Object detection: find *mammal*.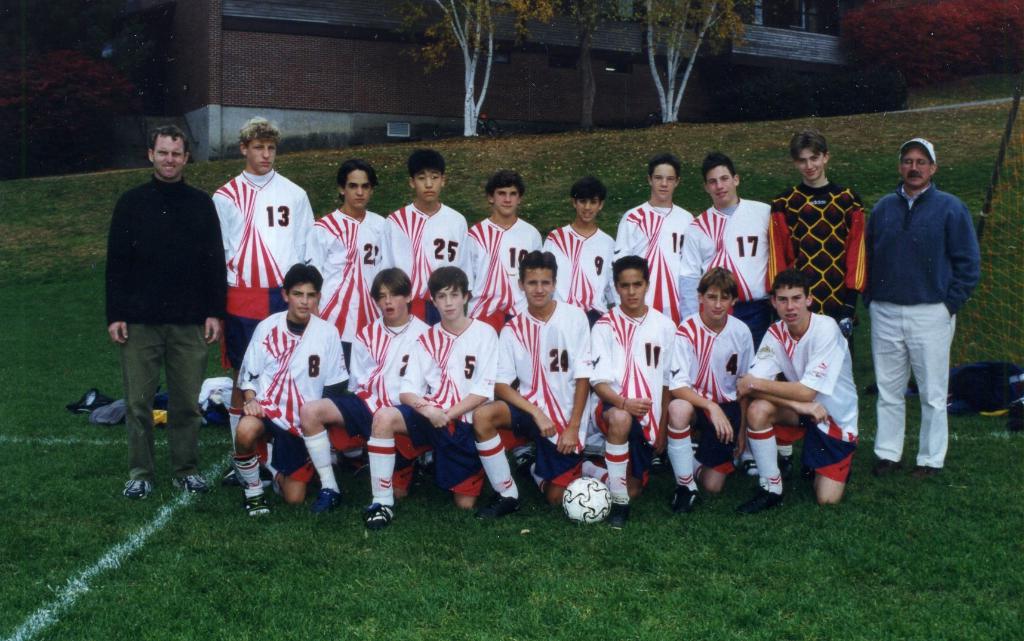
535 173 620 330.
